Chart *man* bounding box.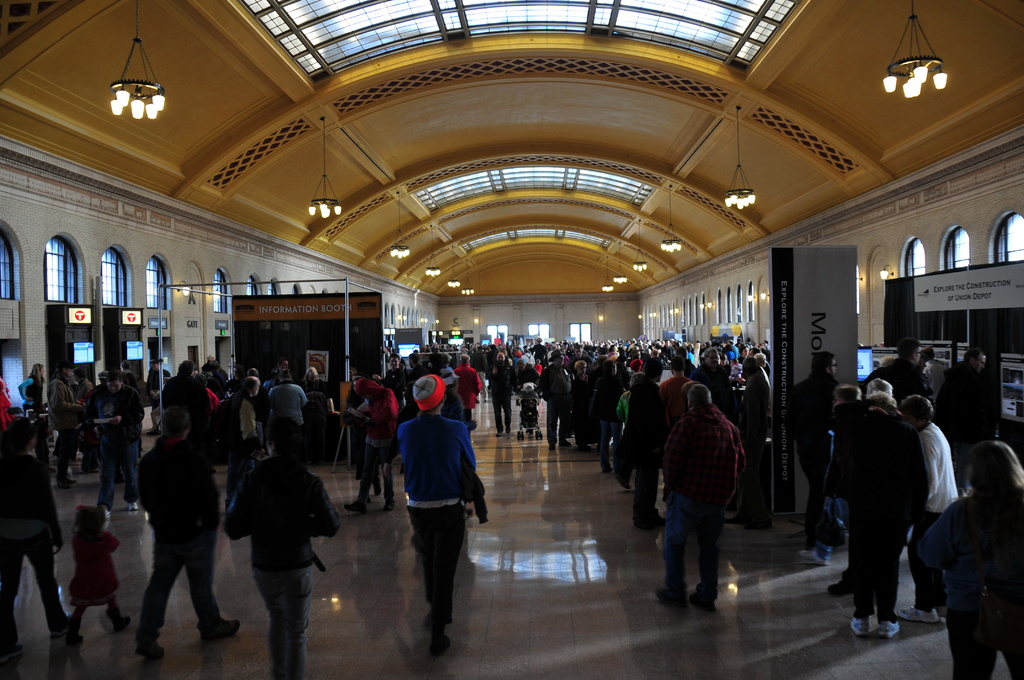
Charted: x1=485 y1=352 x2=524 y2=443.
